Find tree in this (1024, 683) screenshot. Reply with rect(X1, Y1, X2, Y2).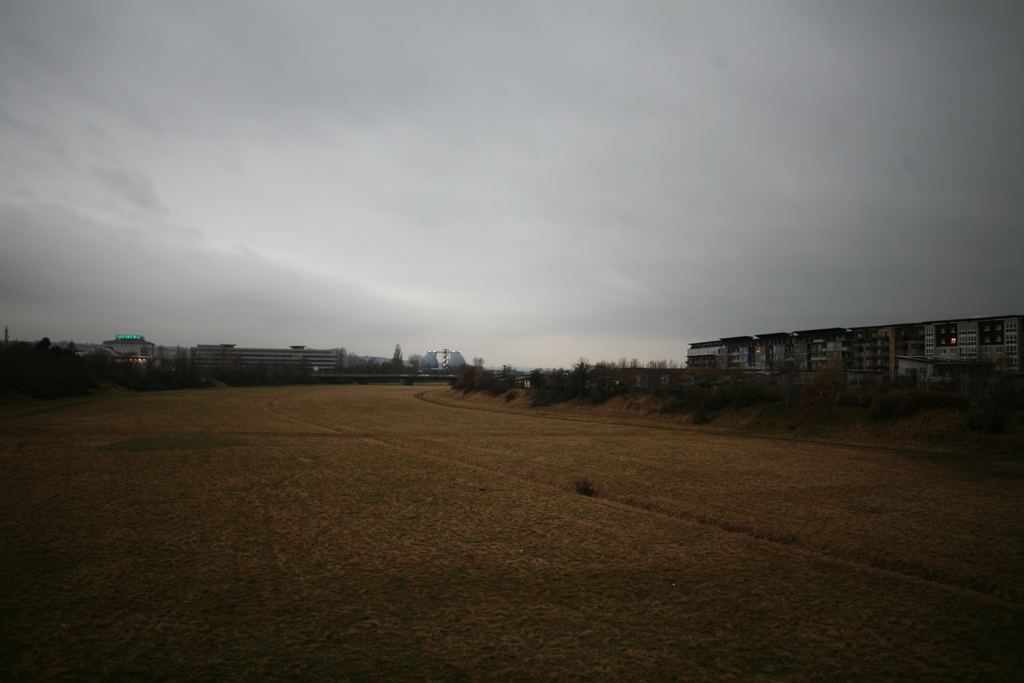
rect(391, 343, 403, 360).
